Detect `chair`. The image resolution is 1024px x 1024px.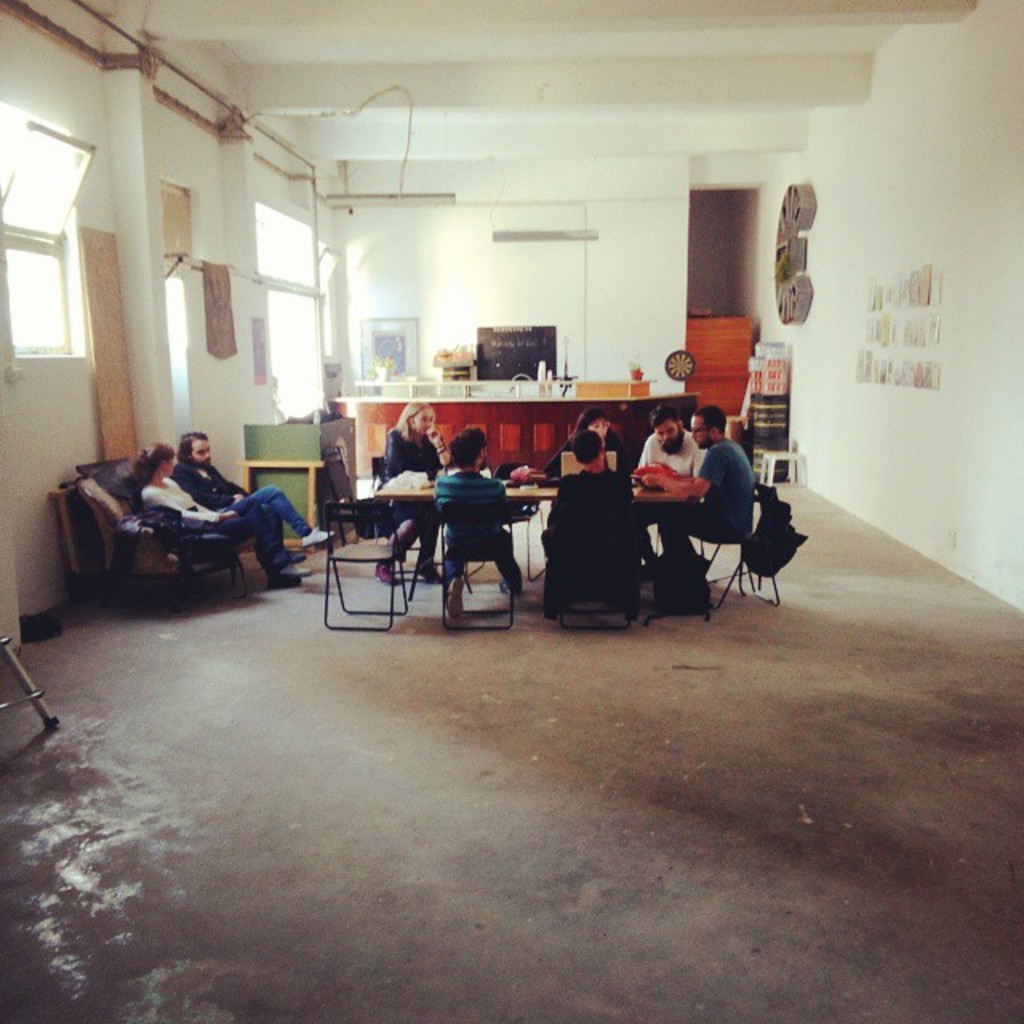
pyautogui.locateOnScreen(440, 499, 520, 629).
